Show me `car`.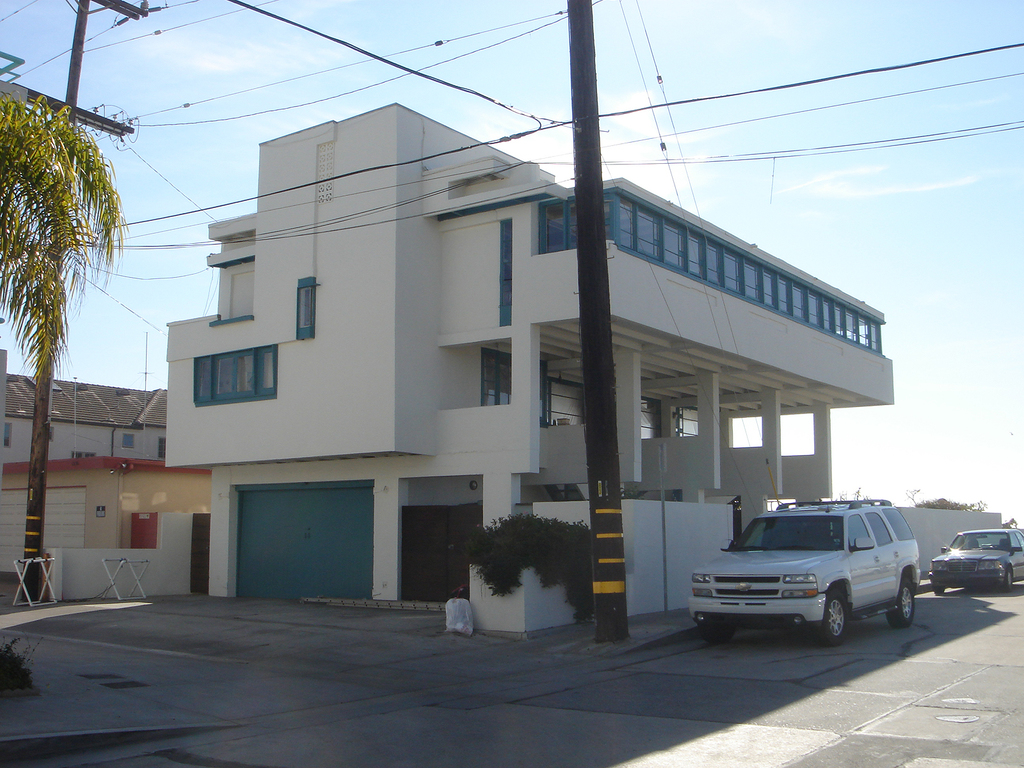
`car` is here: box(669, 499, 947, 653).
